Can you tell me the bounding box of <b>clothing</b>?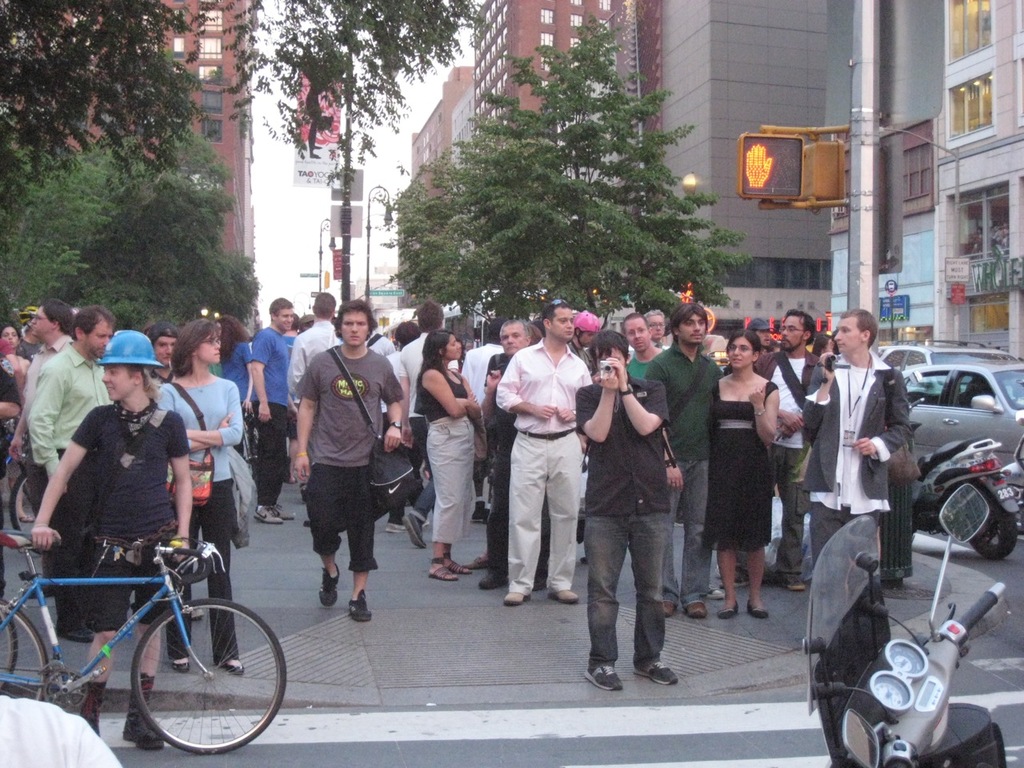
{"left": 579, "top": 330, "right": 692, "bottom": 694}.
